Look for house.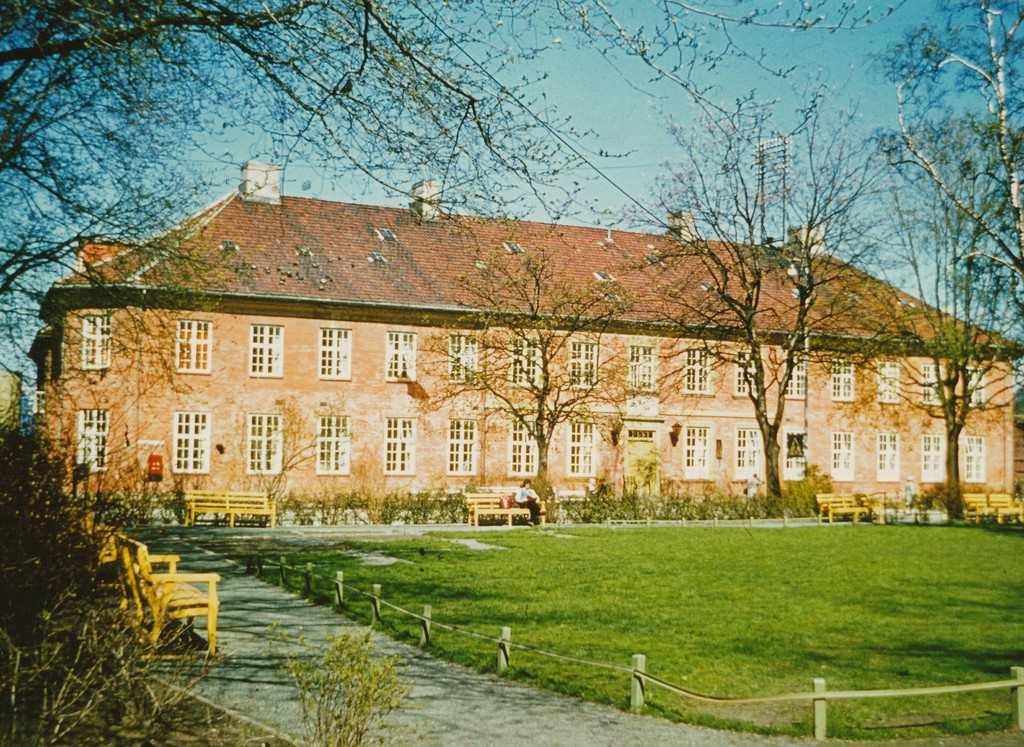
Found: (x1=84, y1=179, x2=972, y2=552).
